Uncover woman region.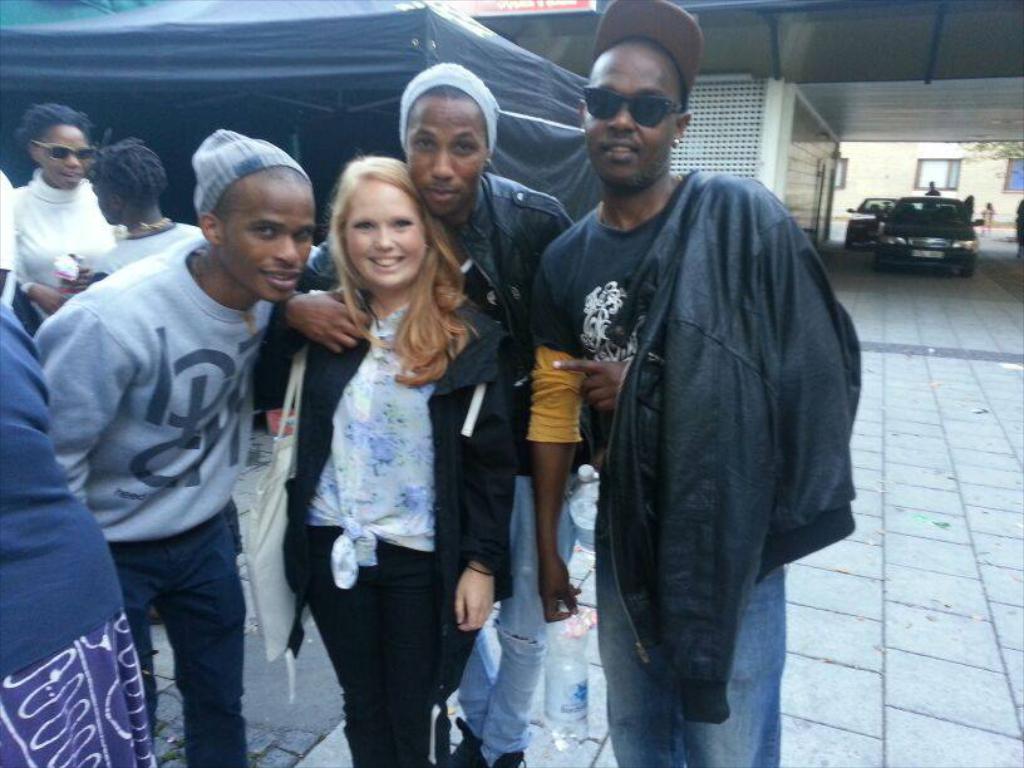
Uncovered: {"left": 282, "top": 125, "right": 489, "bottom": 759}.
